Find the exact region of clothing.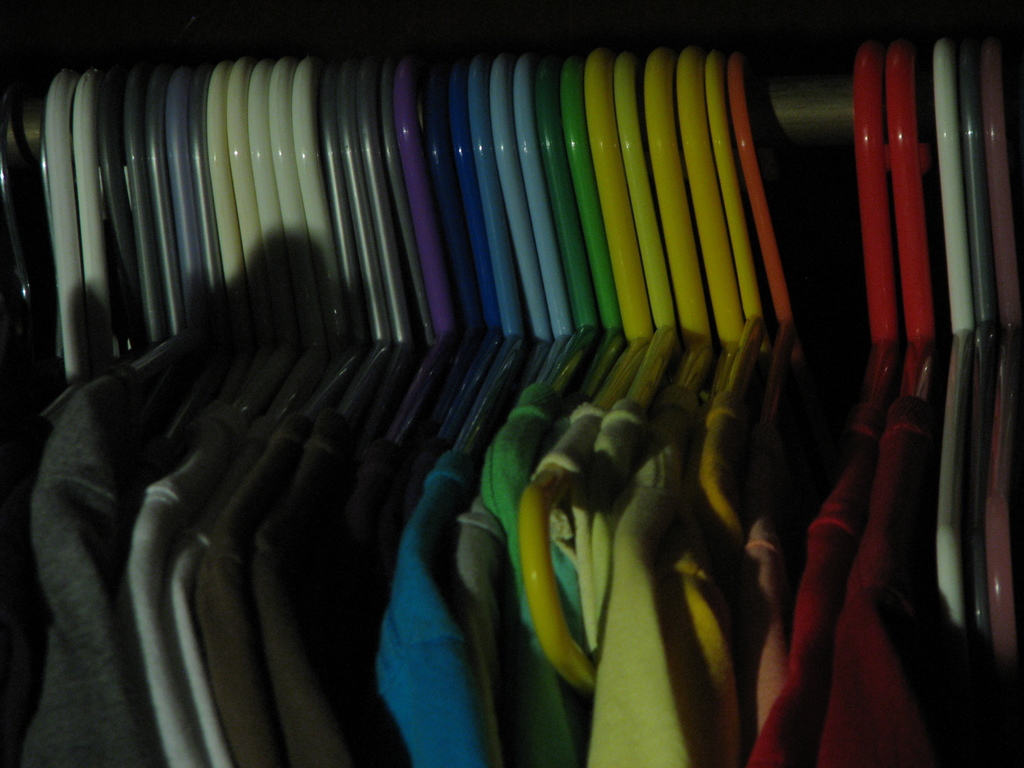
Exact region: bbox=[109, 449, 237, 767].
